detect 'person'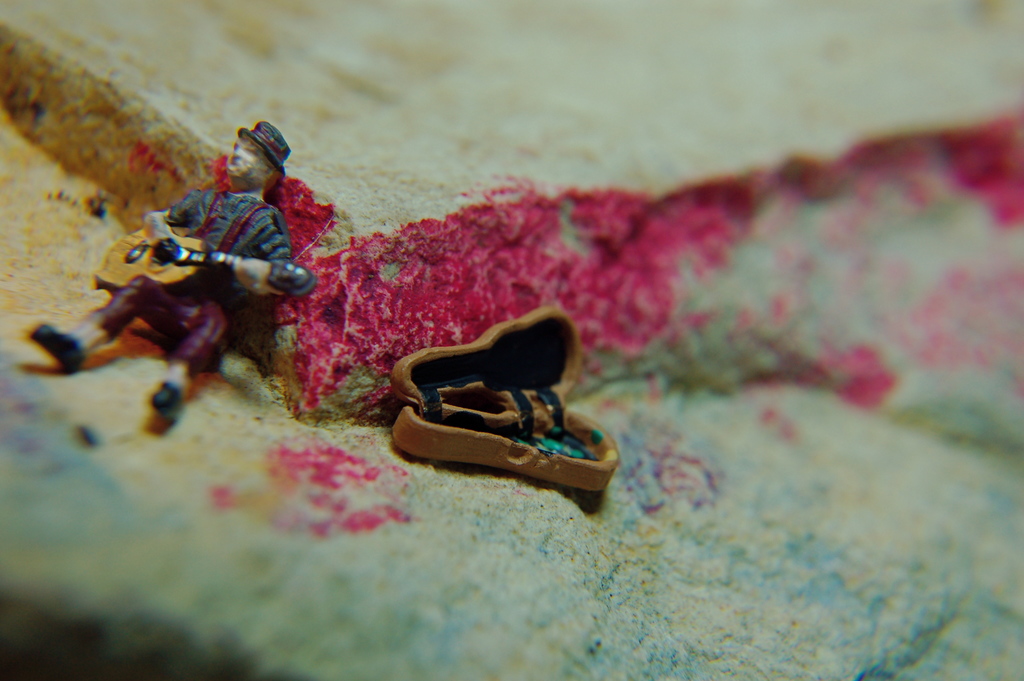
region(28, 122, 292, 420)
